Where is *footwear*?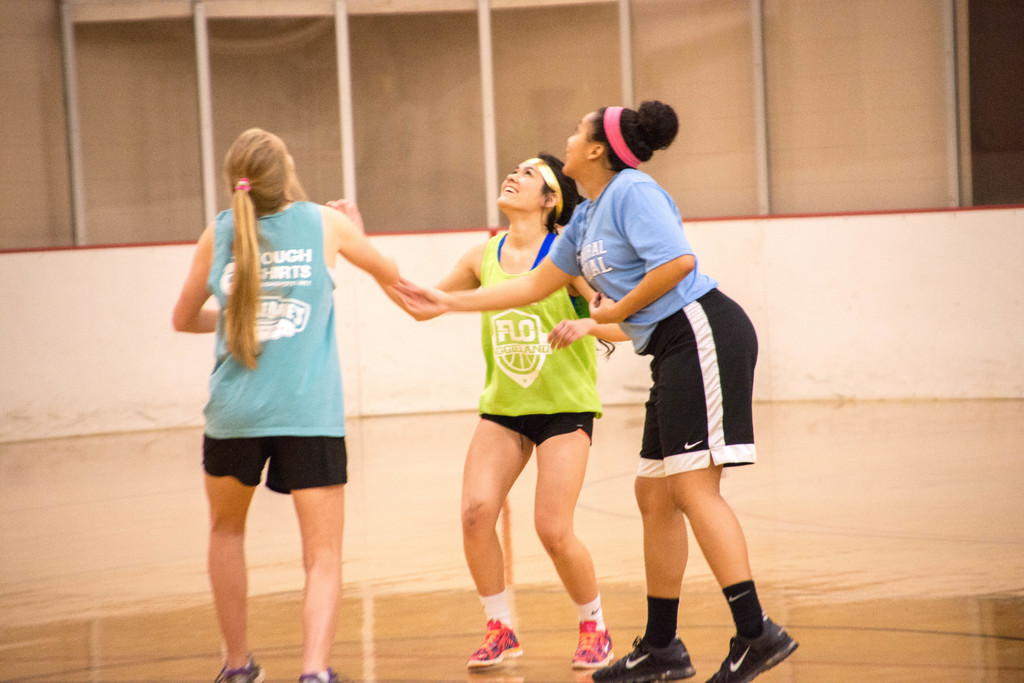
x1=574 y1=622 x2=618 y2=663.
